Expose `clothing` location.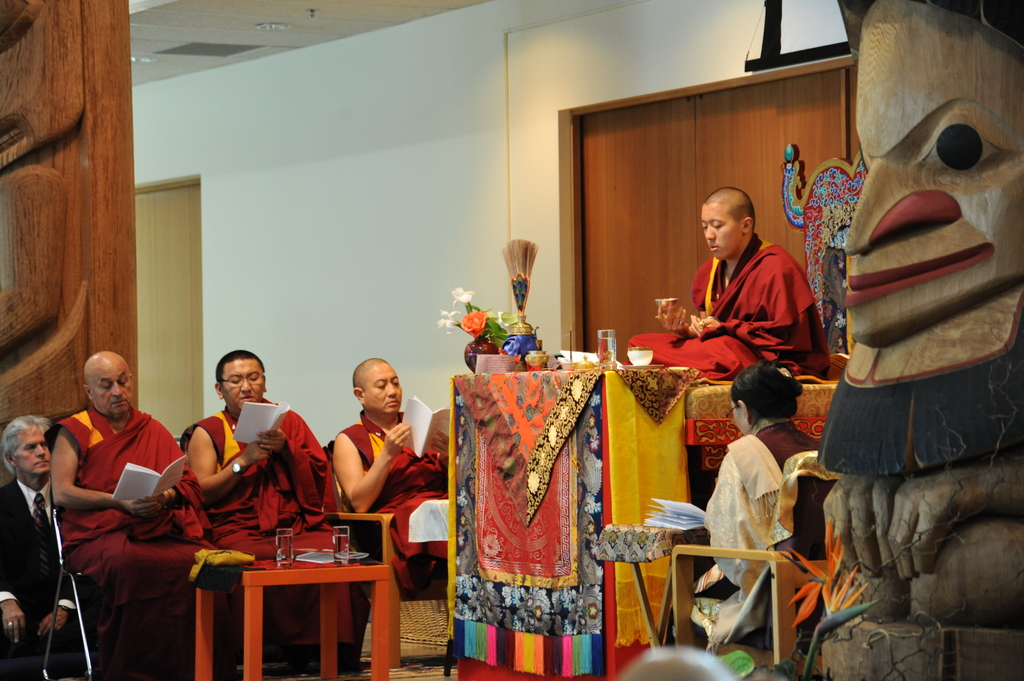
Exposed at l=329, t=408, r=466, b=592.
